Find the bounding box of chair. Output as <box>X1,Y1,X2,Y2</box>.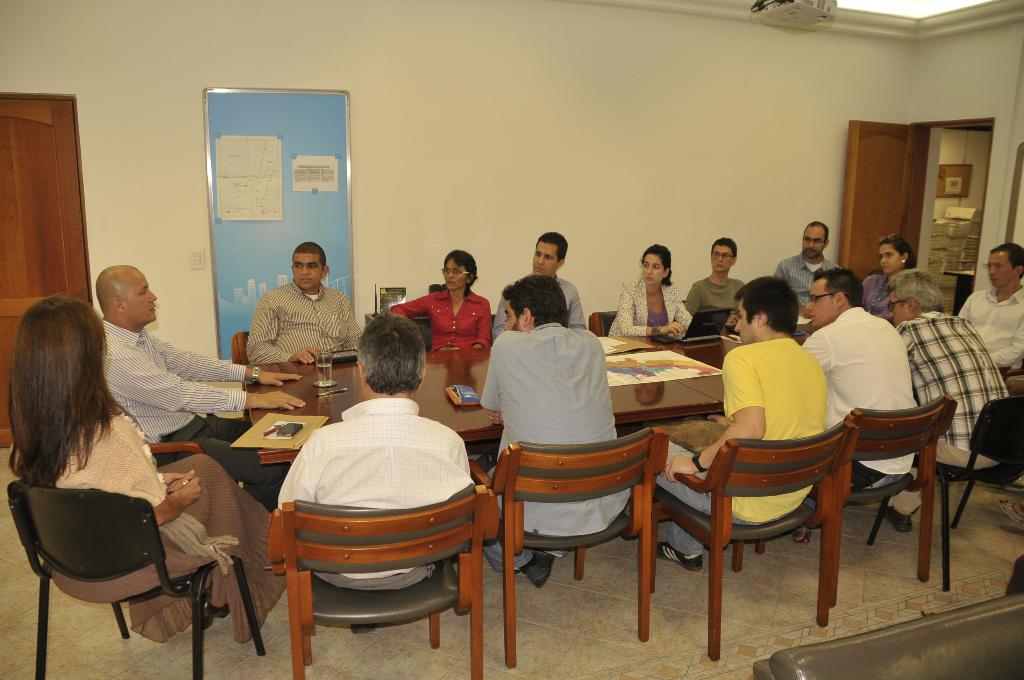
<box>868,394,1023,592</box>.
